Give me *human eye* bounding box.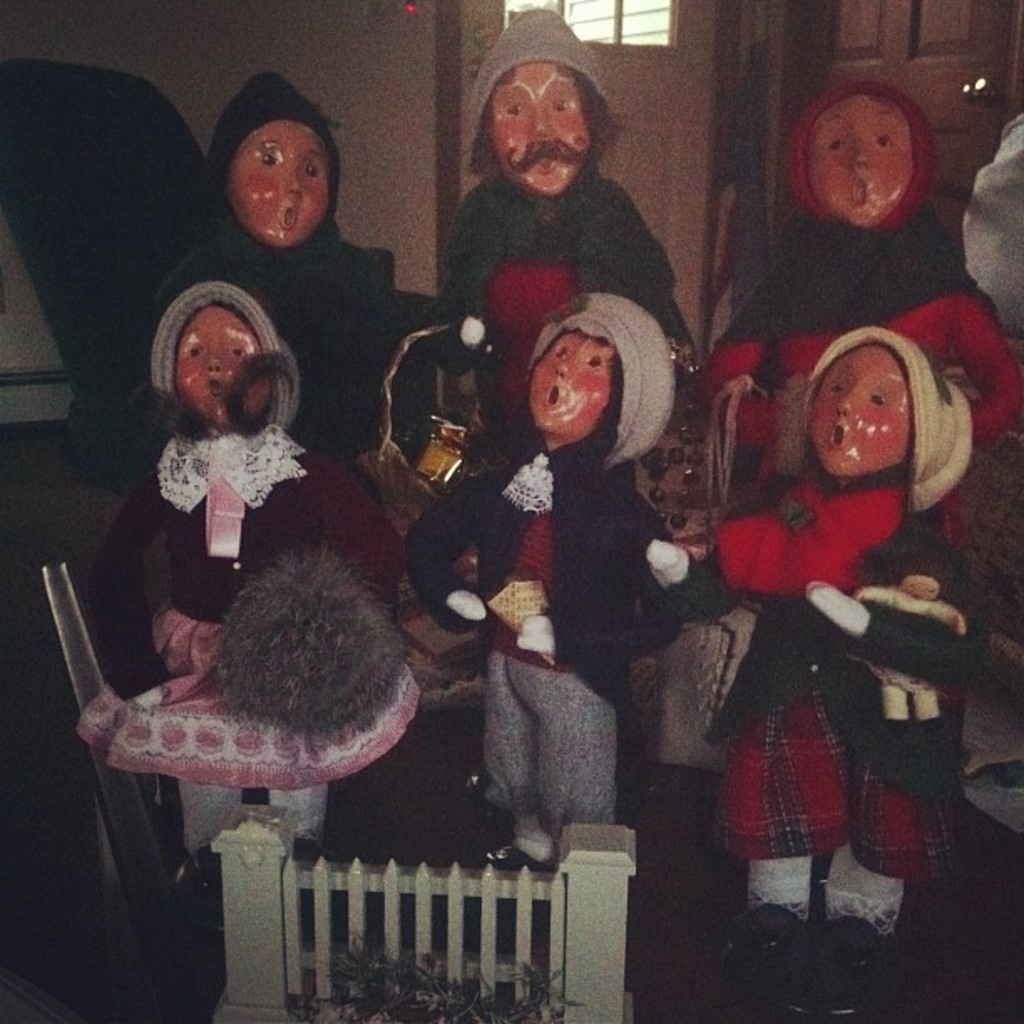
x1=549 y1=94 x2=569 y2=112.
